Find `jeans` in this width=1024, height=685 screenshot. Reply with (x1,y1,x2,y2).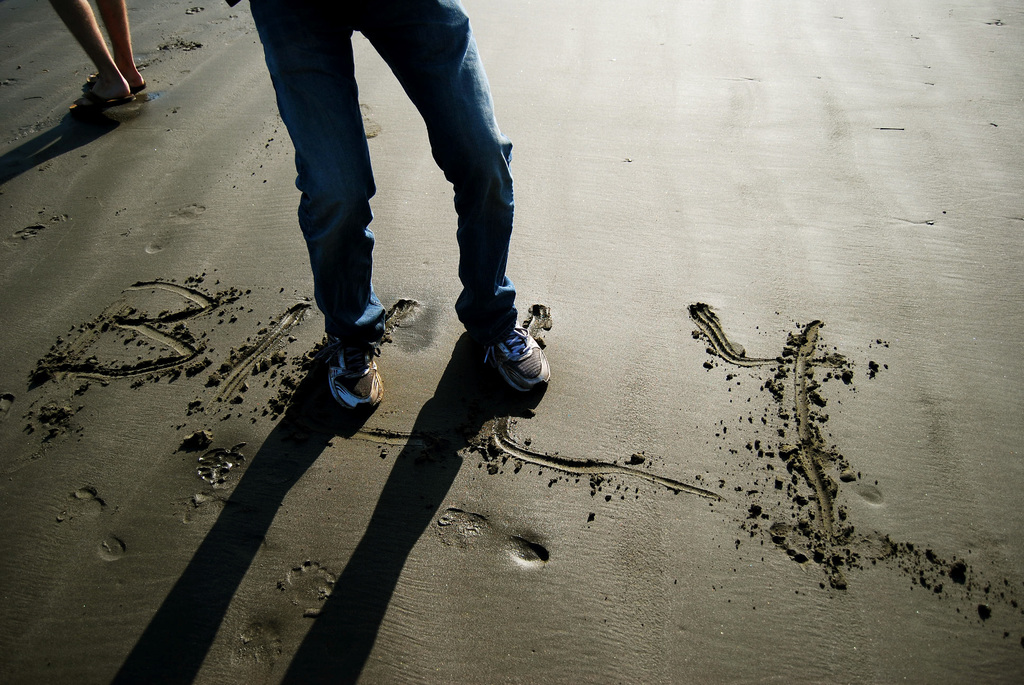
(246,8,532,372).
